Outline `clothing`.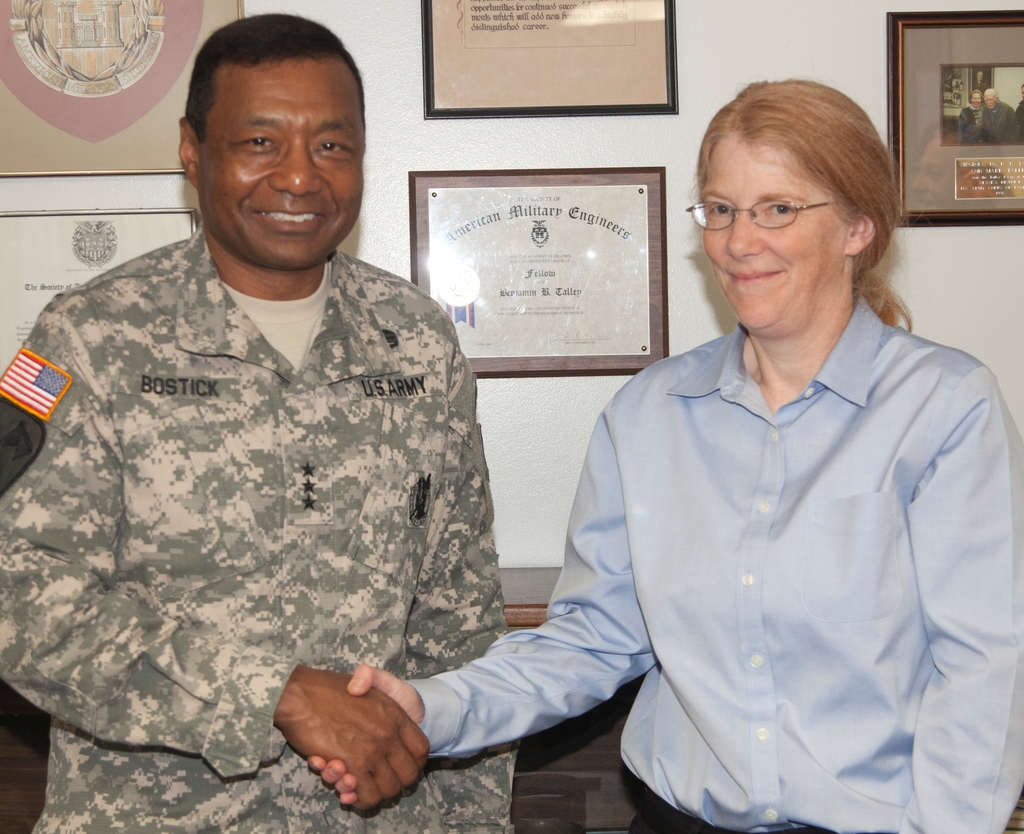
Outline: (left=387, top=295, right=1023, bottom=833).
